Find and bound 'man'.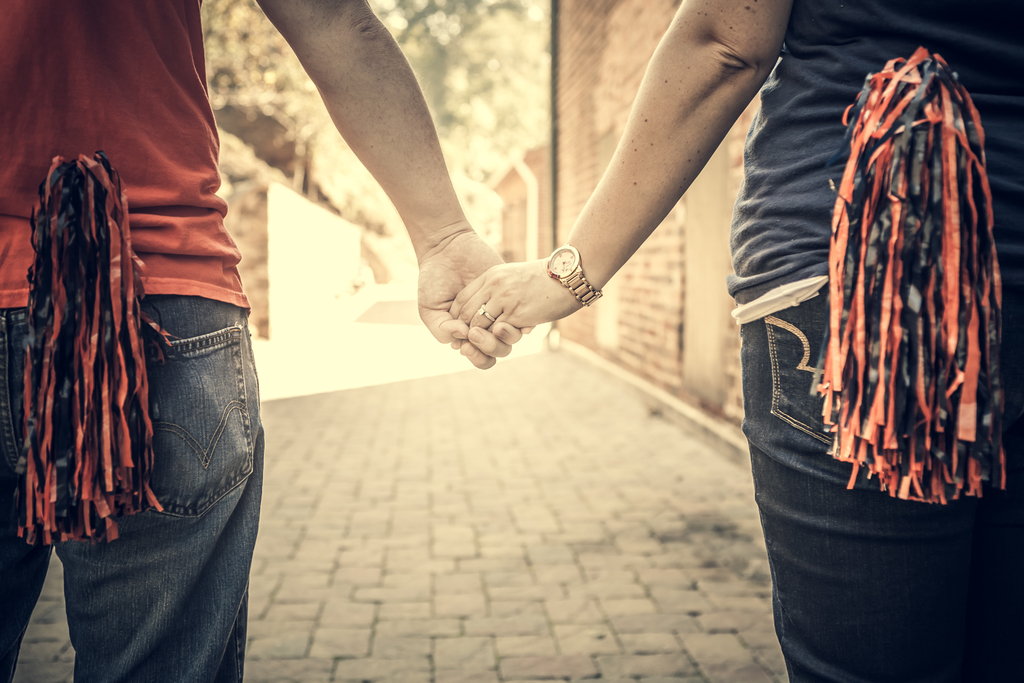
Bound: locate(0, 0, 531, 682).
